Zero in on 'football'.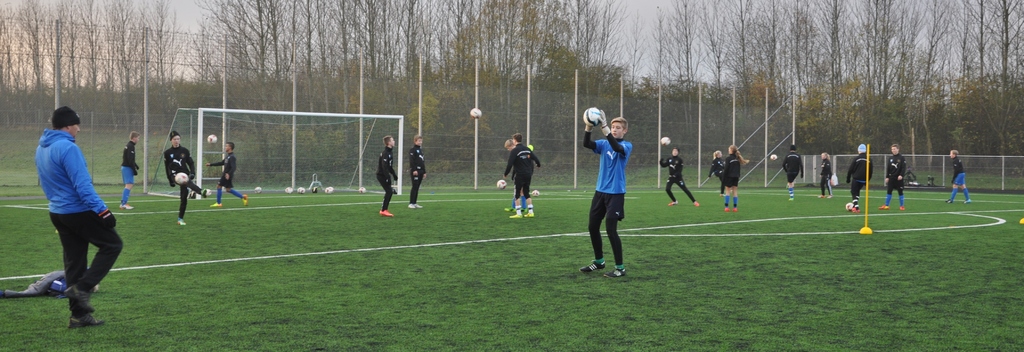
Zeroed in: <box>584,107,600,127</box>.
